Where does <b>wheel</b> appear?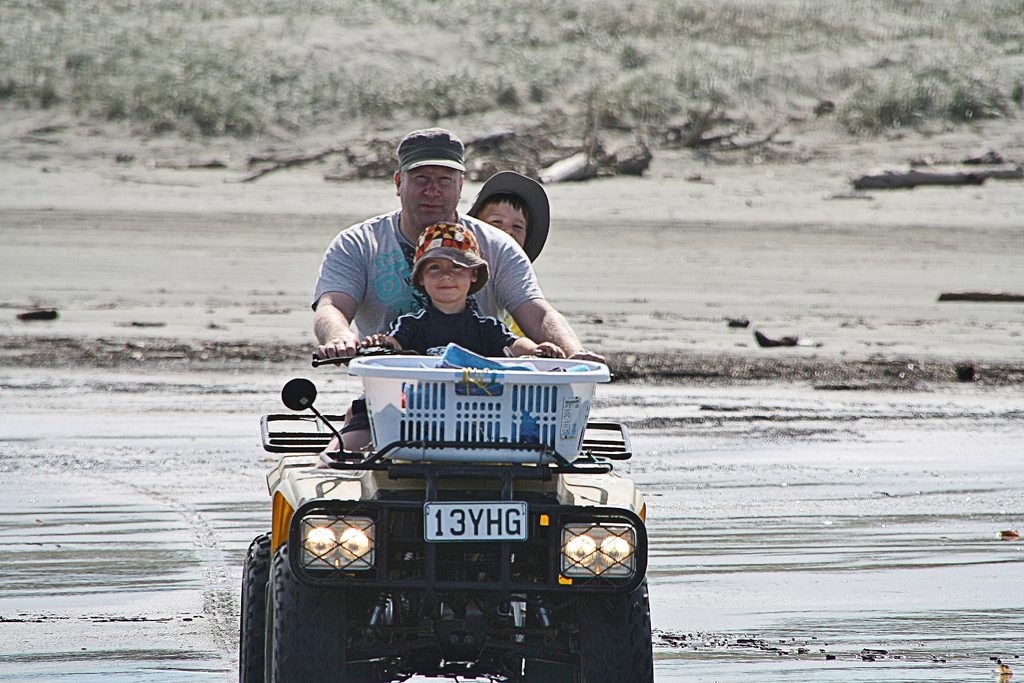
Appears at [left=230, top=530, right=274, bottom=682].
